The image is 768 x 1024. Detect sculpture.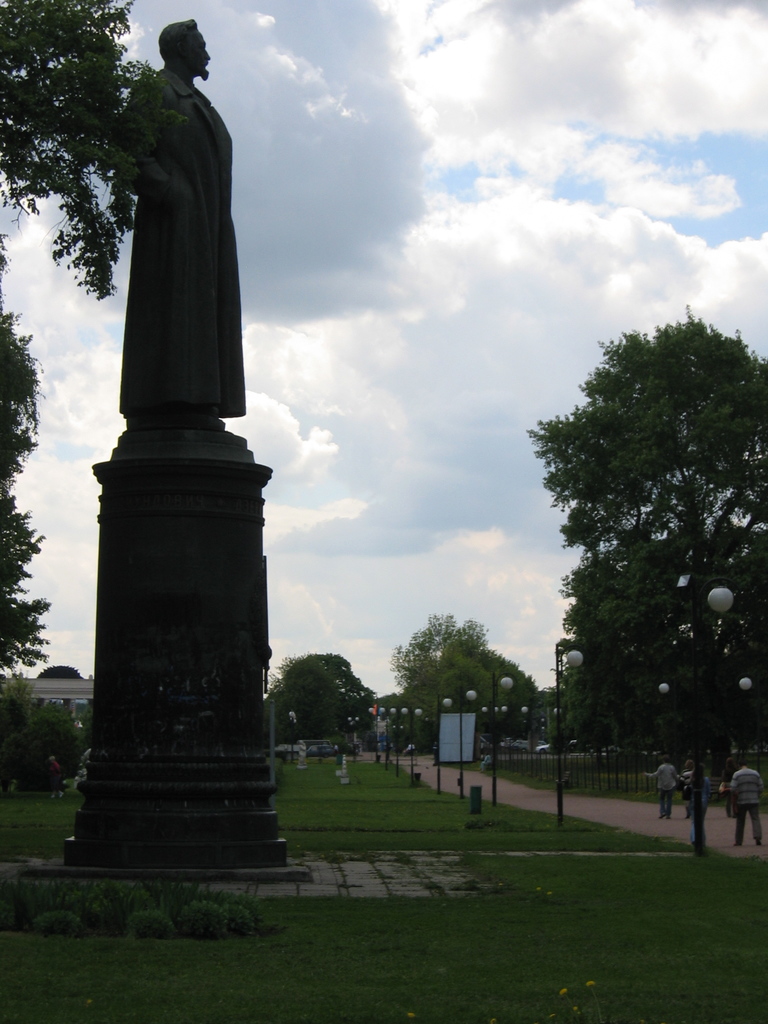
Detection: box(116, 18, 242, 449).
